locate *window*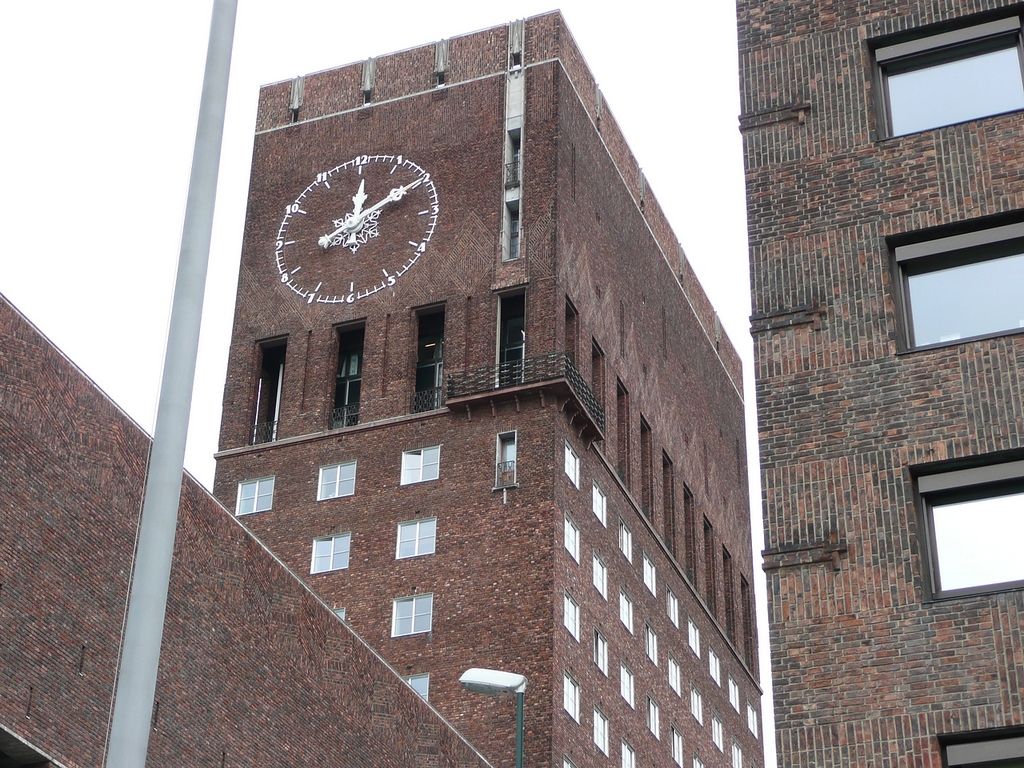
{"left": 688, "top": 680, "right": 702, "bottom": 726}
